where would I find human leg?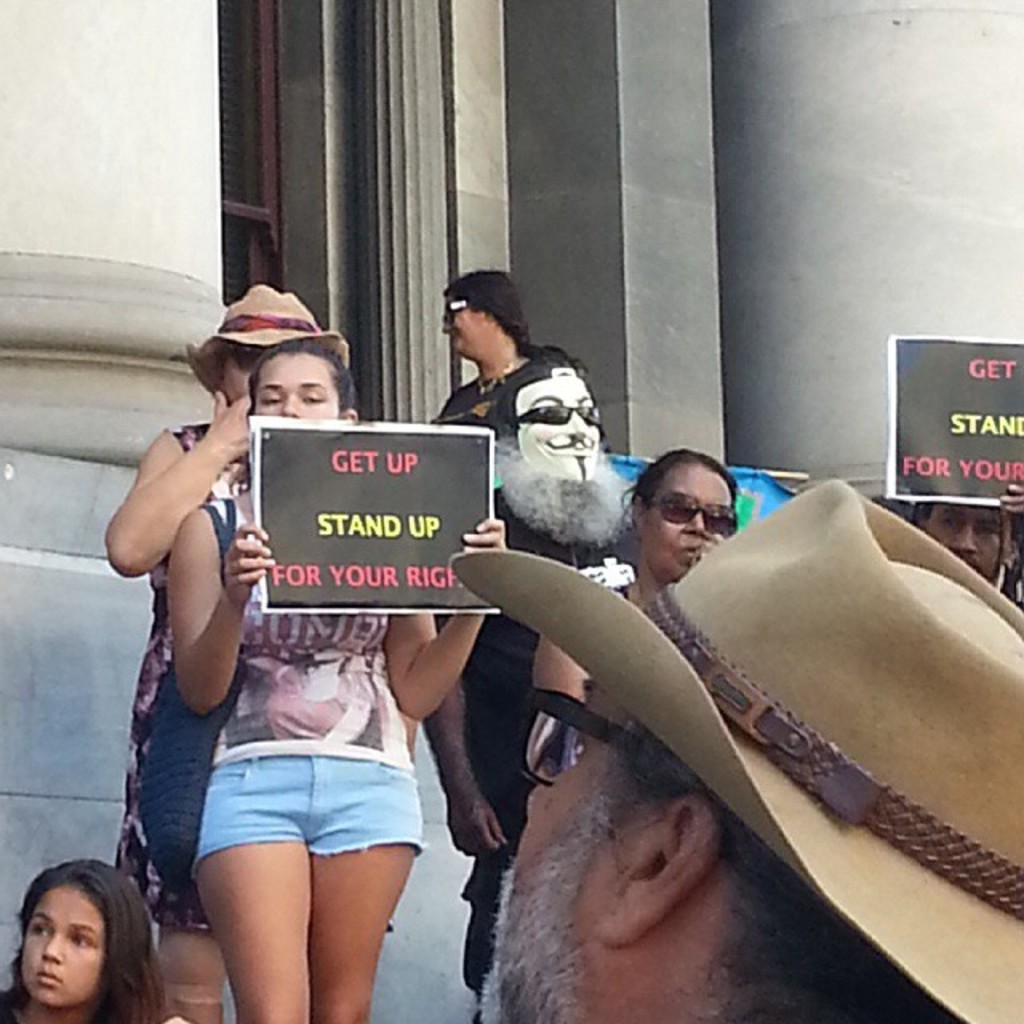
At x1=157, y1=917, x2=226, y2=1022.
